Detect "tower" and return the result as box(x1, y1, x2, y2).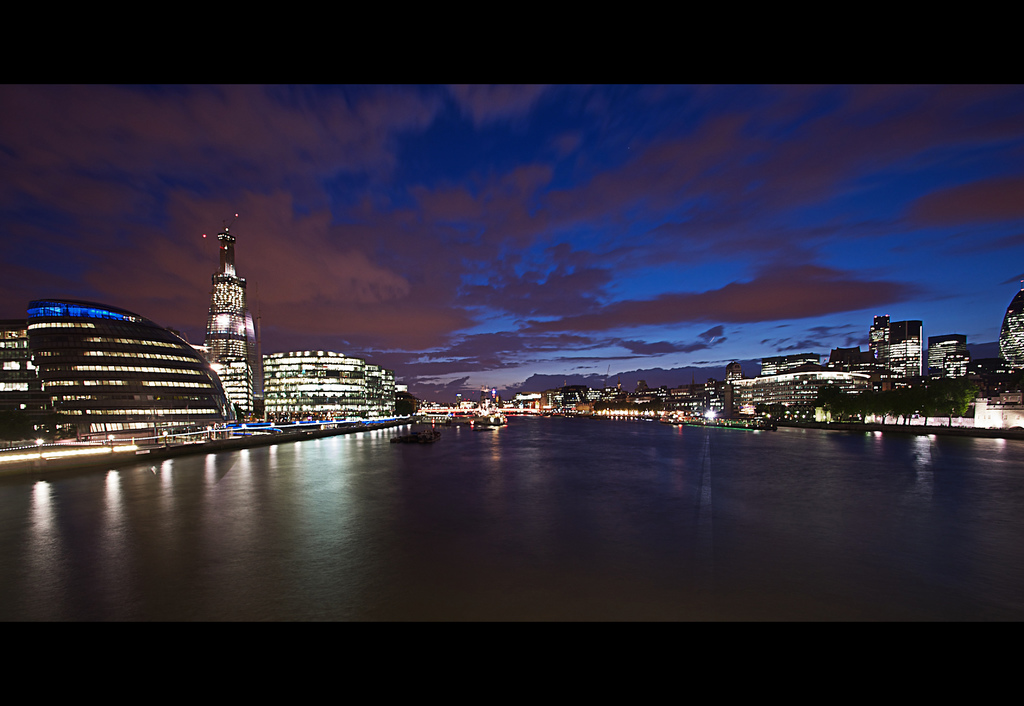
box(870, 320, 924, 390).
